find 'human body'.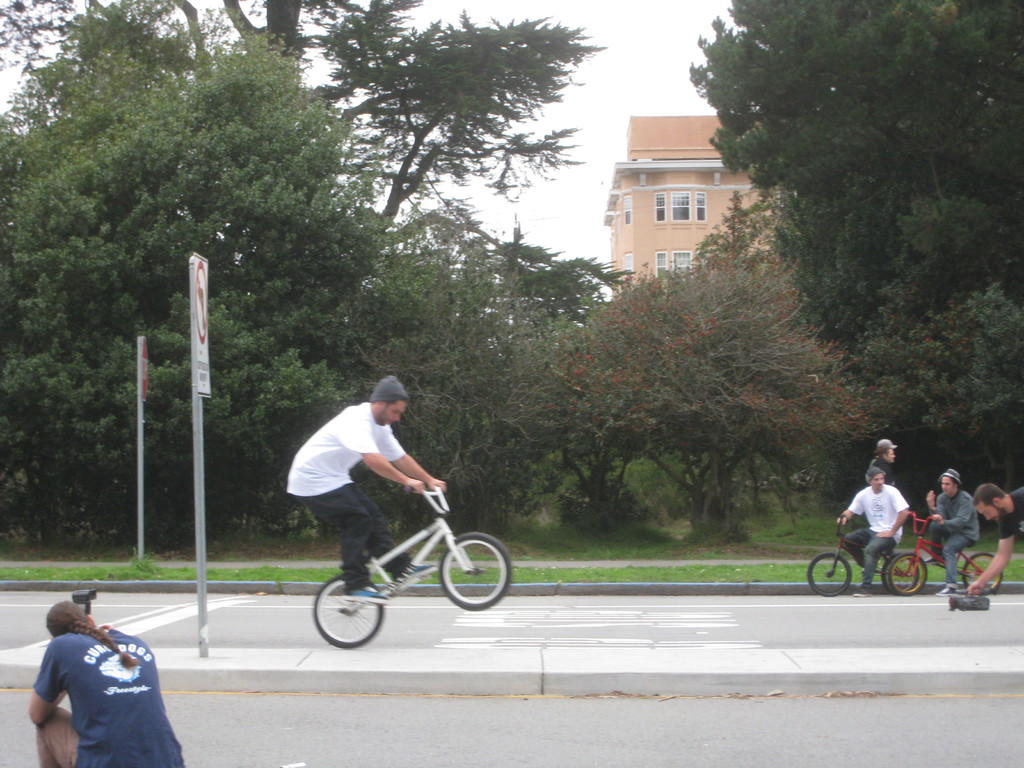
detection(282, 404, 456, 604).
